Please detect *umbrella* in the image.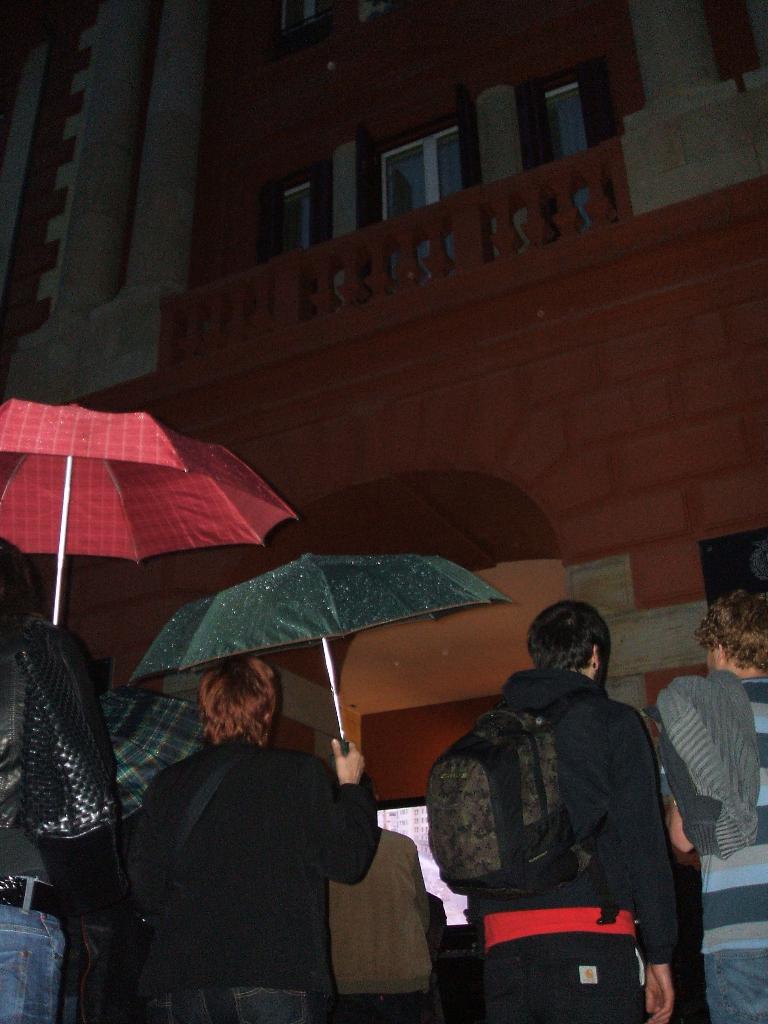
0:395:301:629.
